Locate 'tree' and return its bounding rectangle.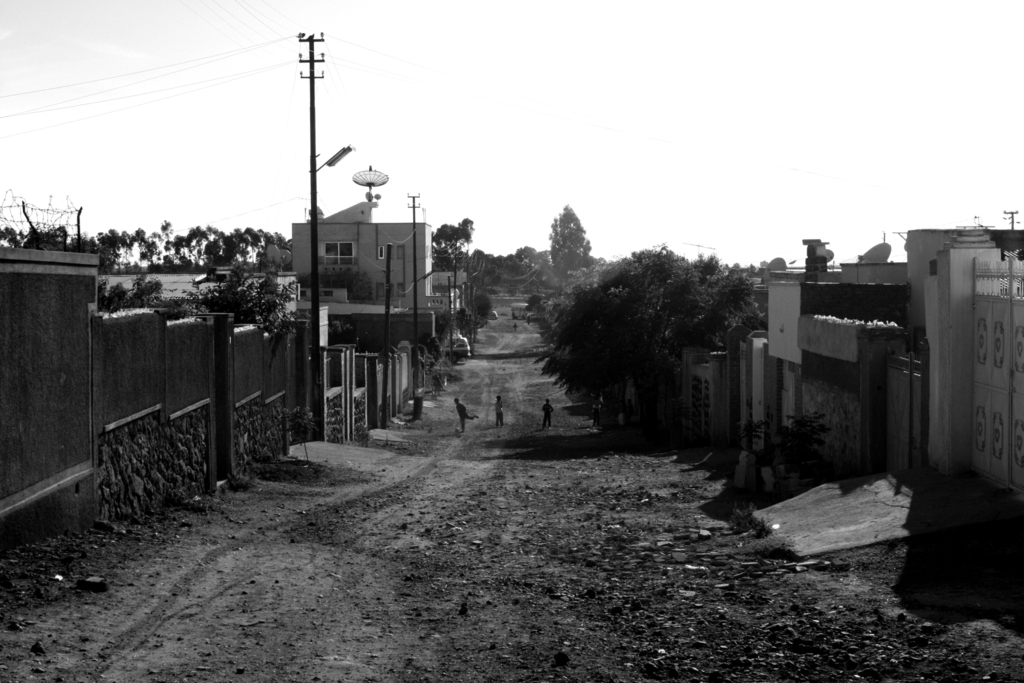
left=129, top=227, right=148, bottom=264.
